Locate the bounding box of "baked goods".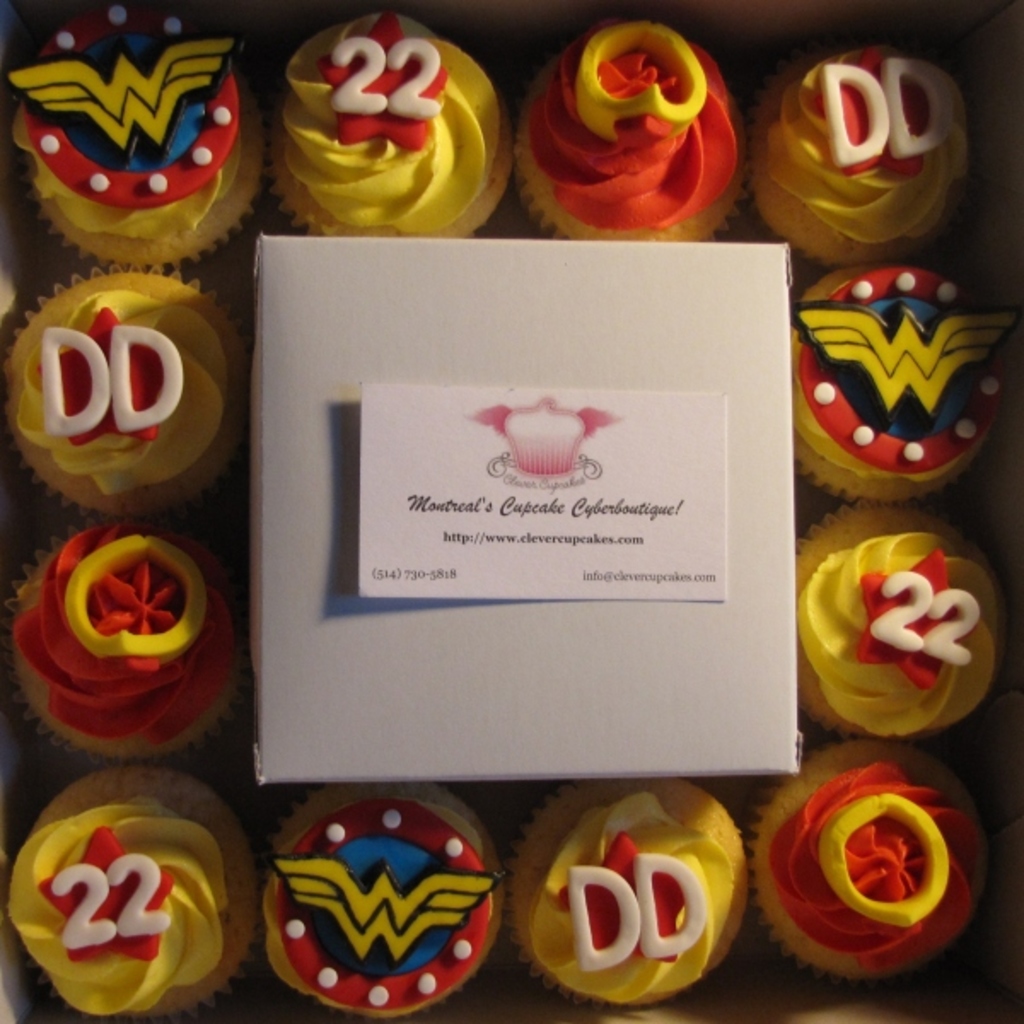
Bounding box: box=[3, 524, 241, 766].
